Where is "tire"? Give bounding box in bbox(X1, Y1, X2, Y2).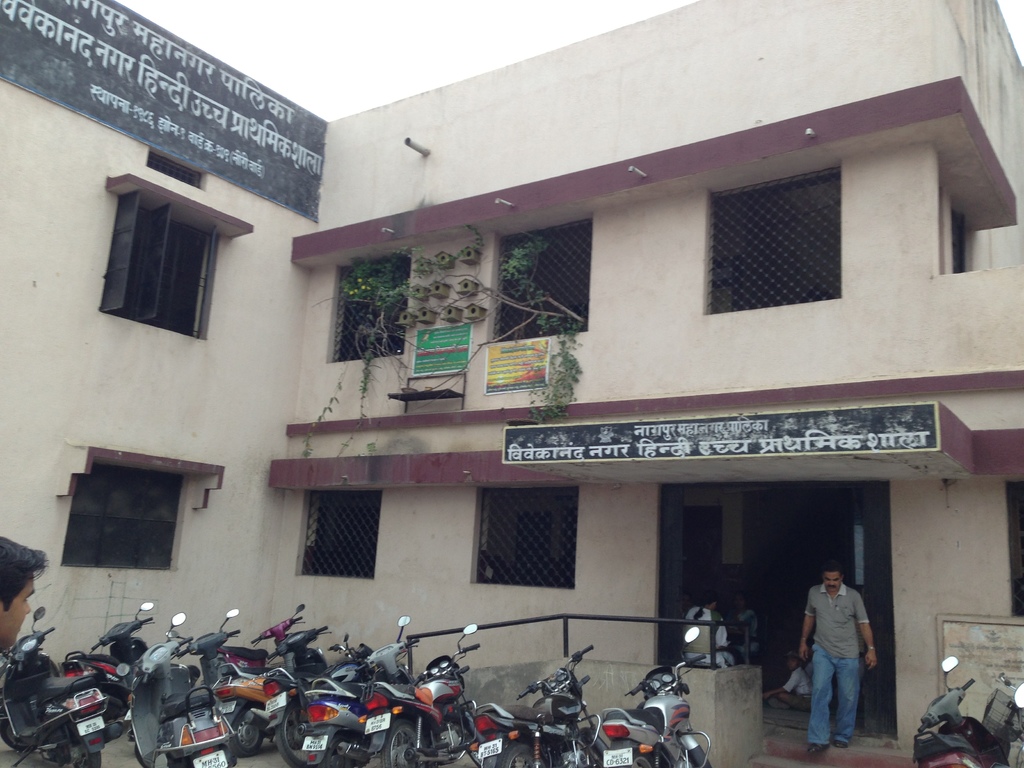
bbox(691, 746, 712, 767).
